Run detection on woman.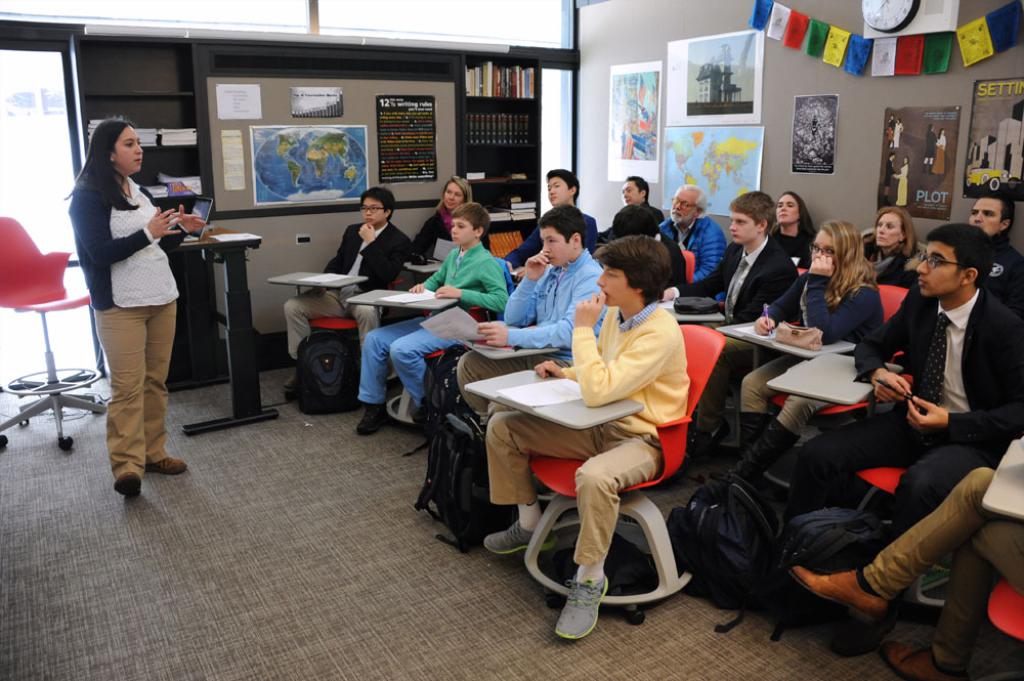
Result: l=63, t=107, r=212, b=503.
